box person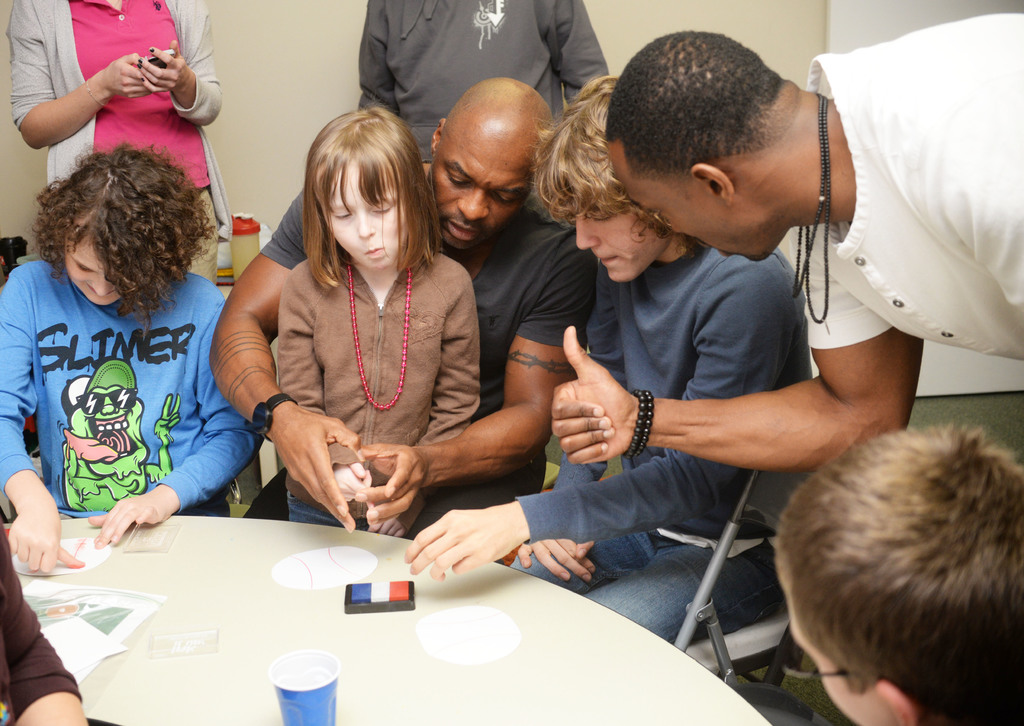
(0, 0, 236, 281)
